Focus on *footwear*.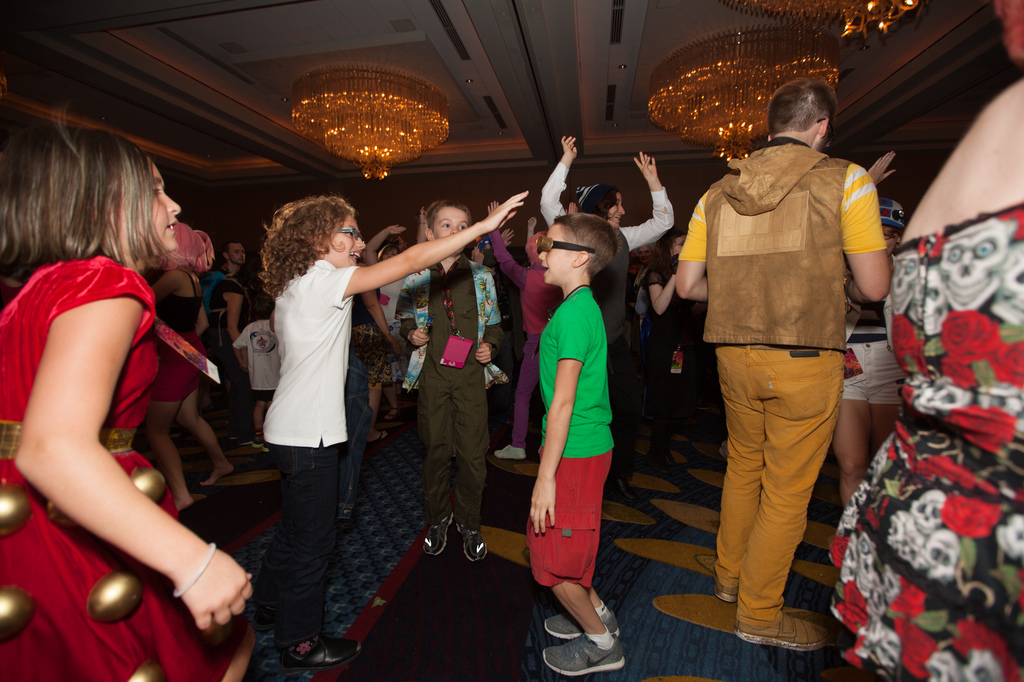
Focused at pyautogui.locateOnScreen(712, 572, 742, 602).
